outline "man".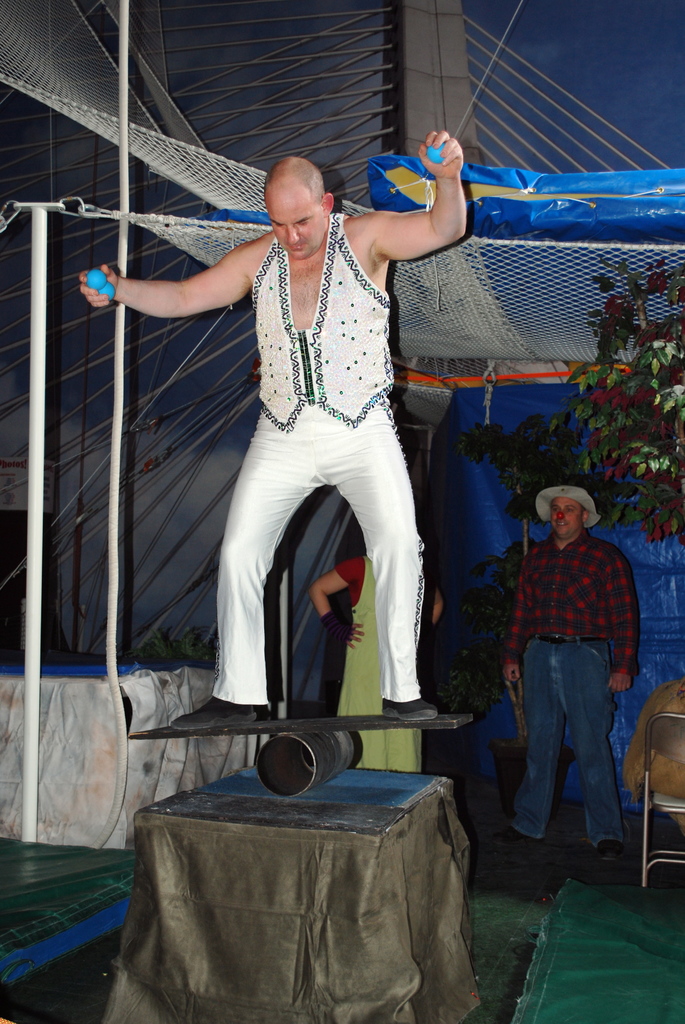
Outline: left=76, top=127, right=480, bottom=726.
